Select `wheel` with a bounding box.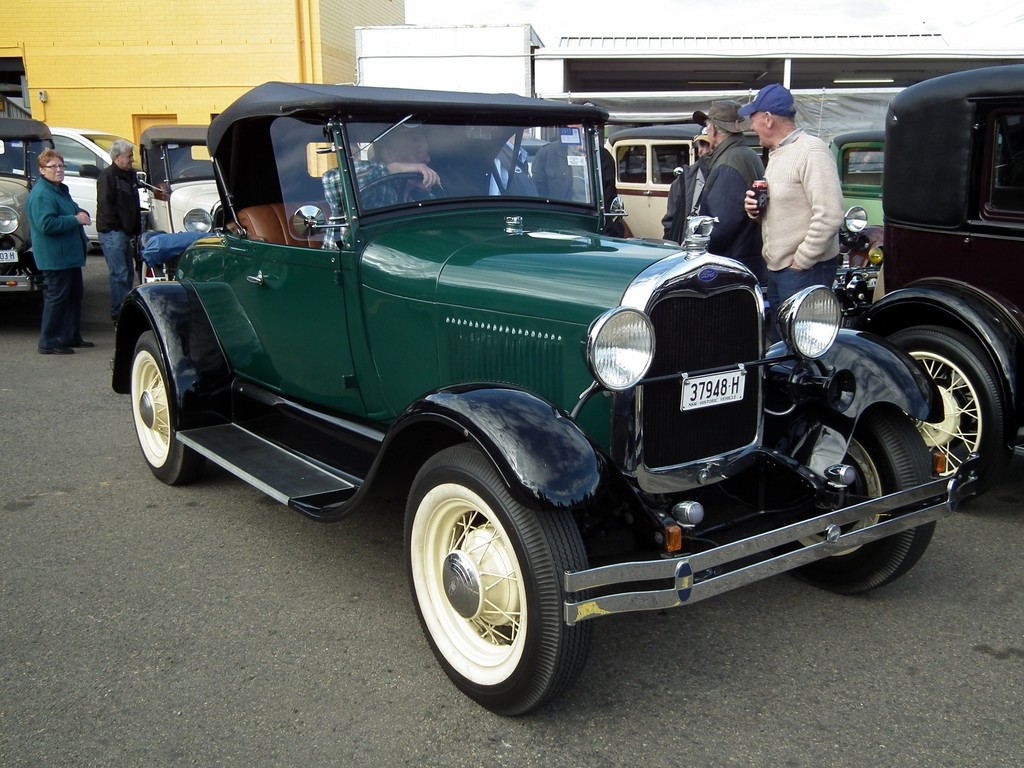
rect(129, 326, 212, 485).
